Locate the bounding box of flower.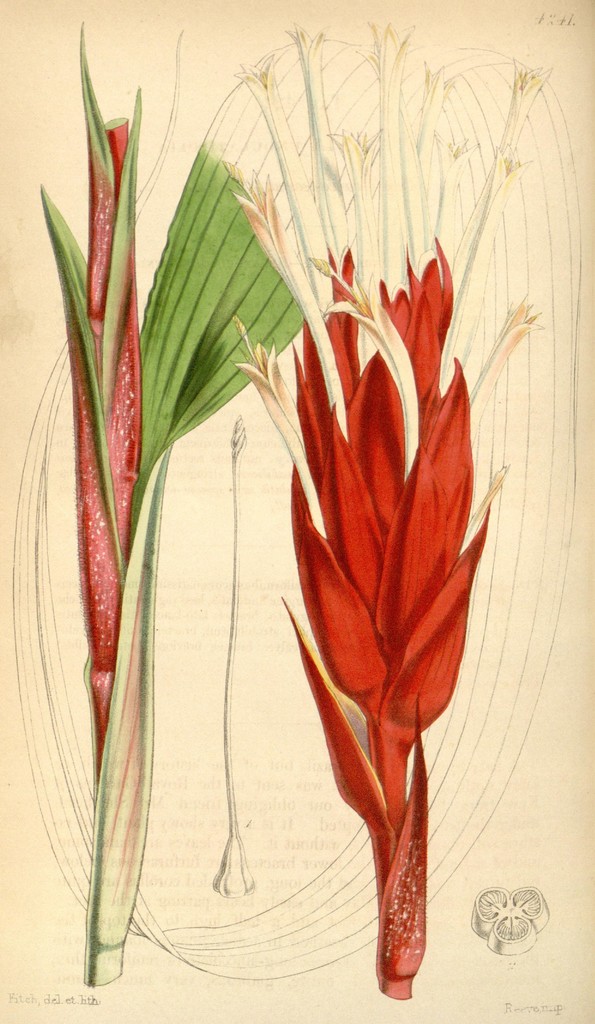
Bounding box: [x1=398, y1=60, x2=456, y2=268].
